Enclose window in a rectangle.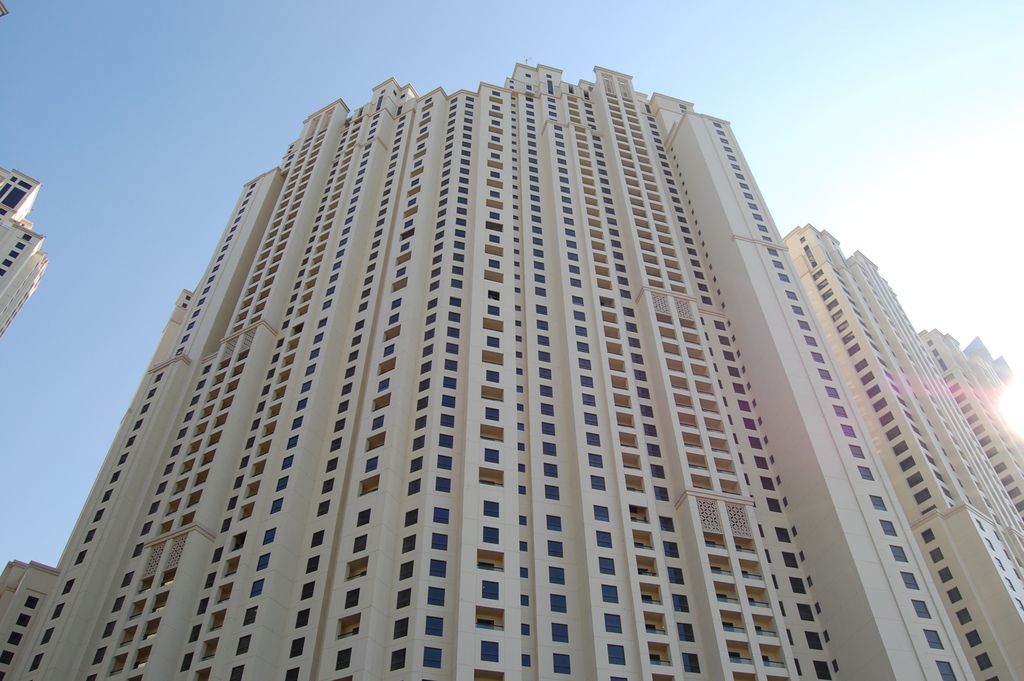
locate(711, 318, 728, 330).
